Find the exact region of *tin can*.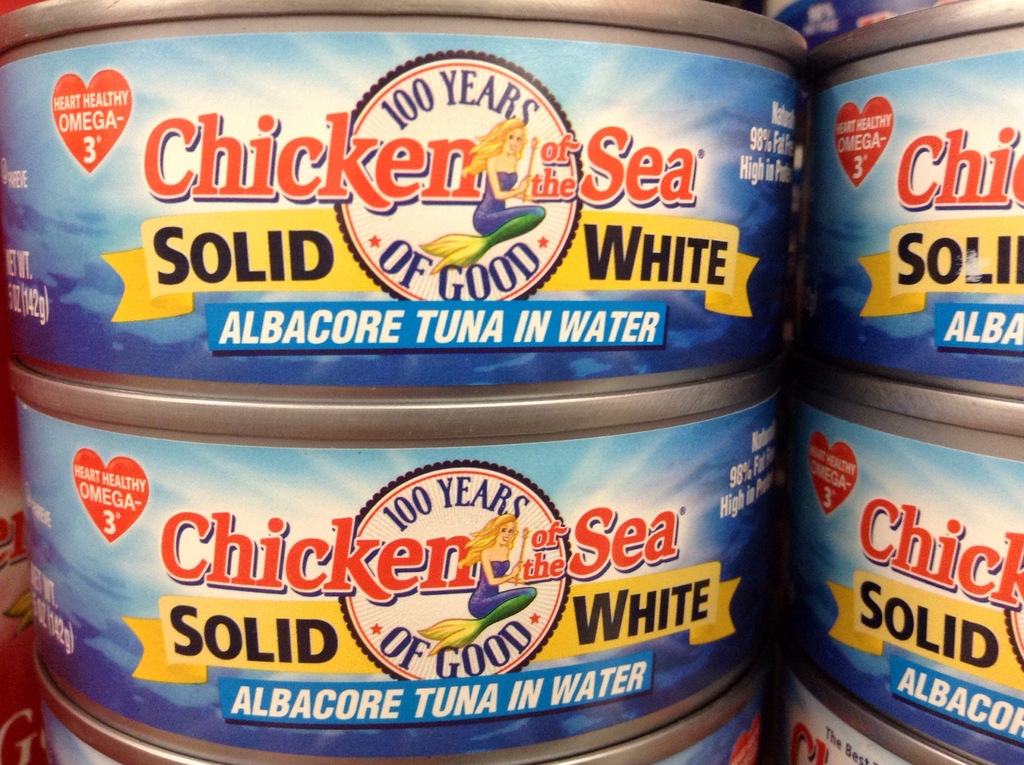
Exact region: box(806, 0, 1022, 398).
